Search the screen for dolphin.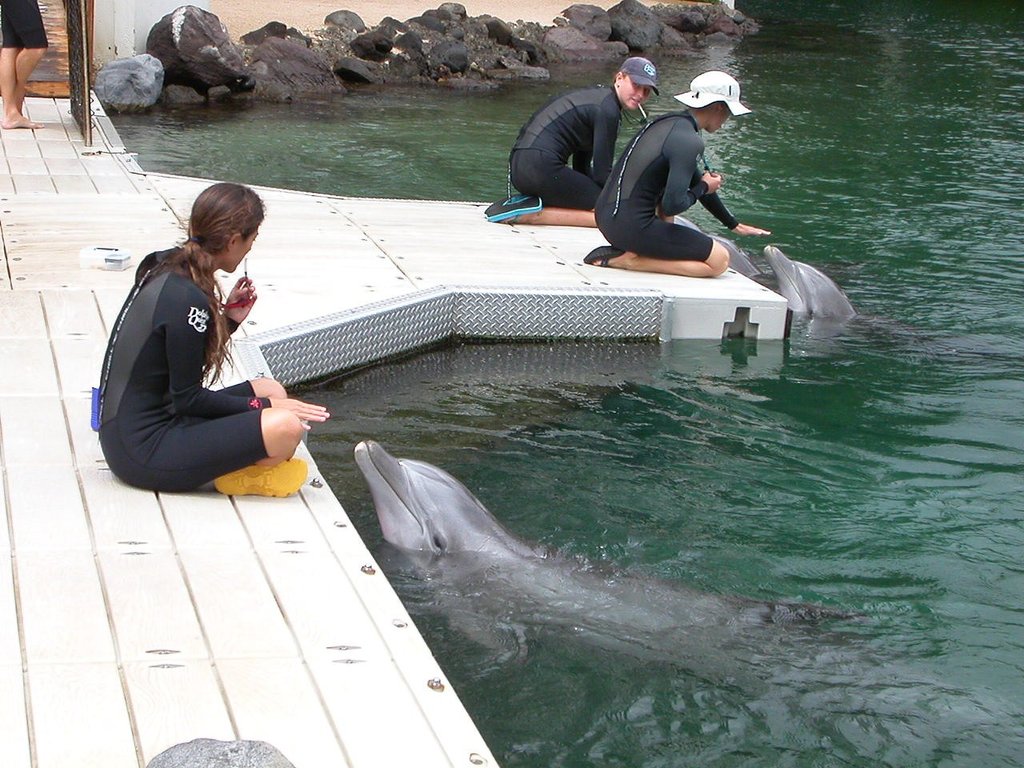
Found at Rect(758, 244, 856, 346).
